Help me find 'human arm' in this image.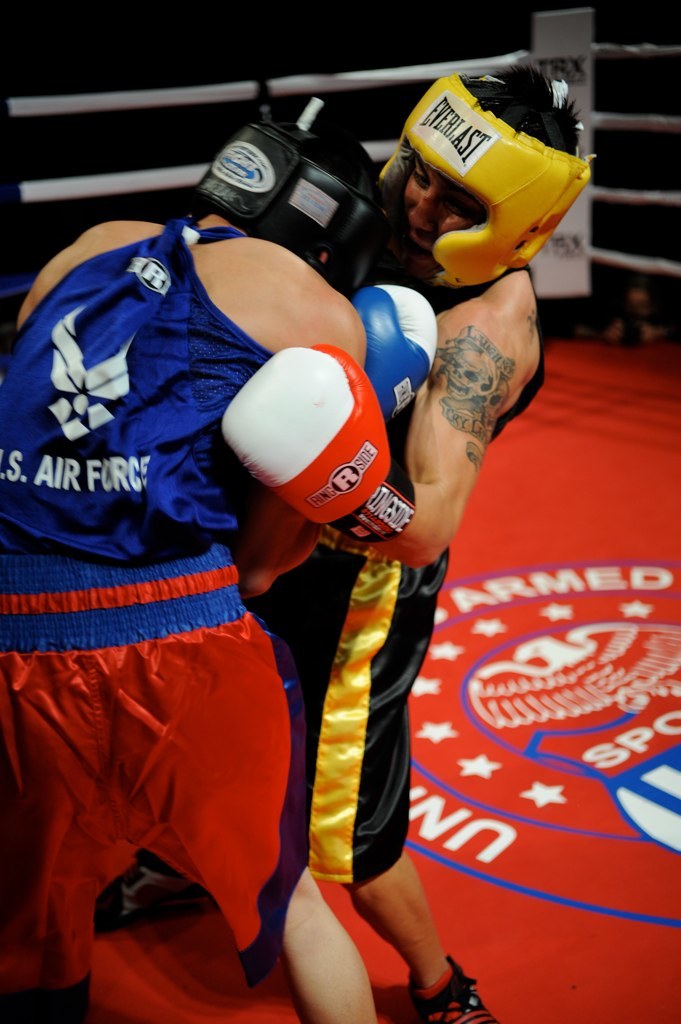
Found it: locate(411, 252, 539, 578).
